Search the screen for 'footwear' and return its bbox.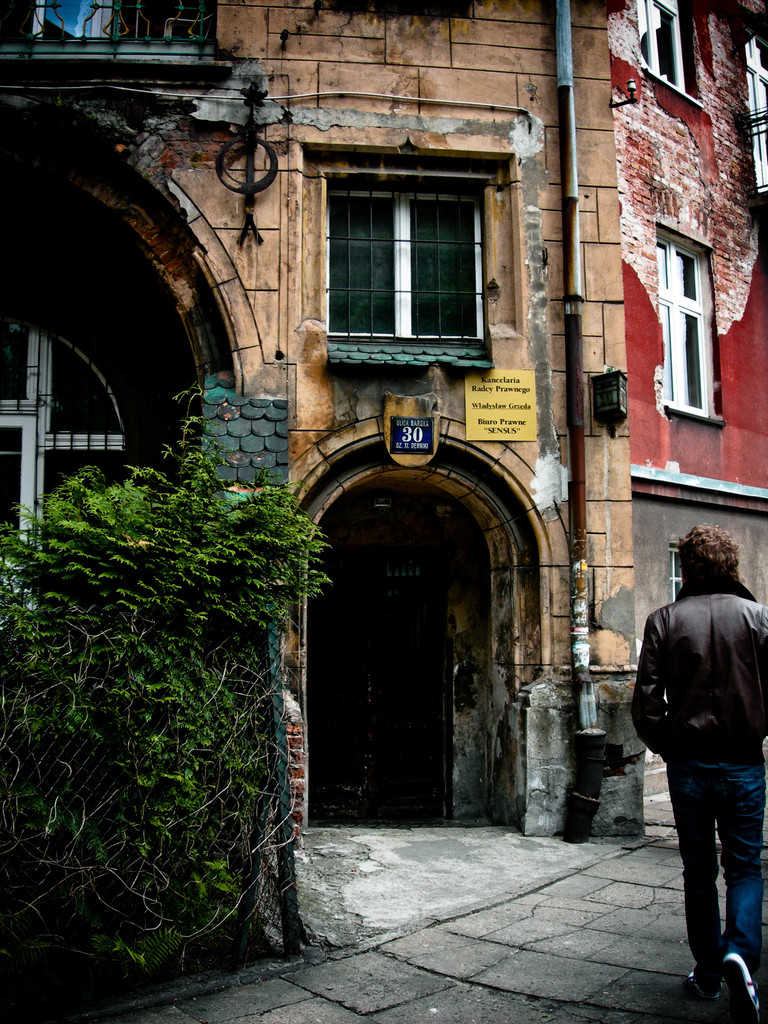
Found: bbox=(685, 968, 708, 1016).
